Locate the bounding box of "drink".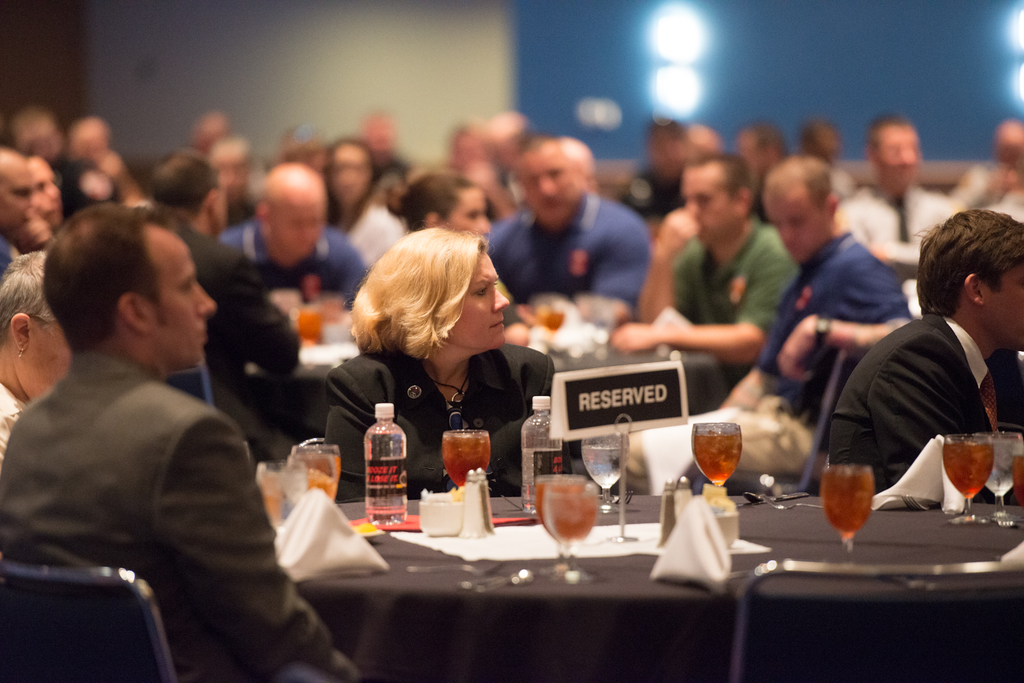
Bounding box: left=534, top=479, right=589, bottom=542.
